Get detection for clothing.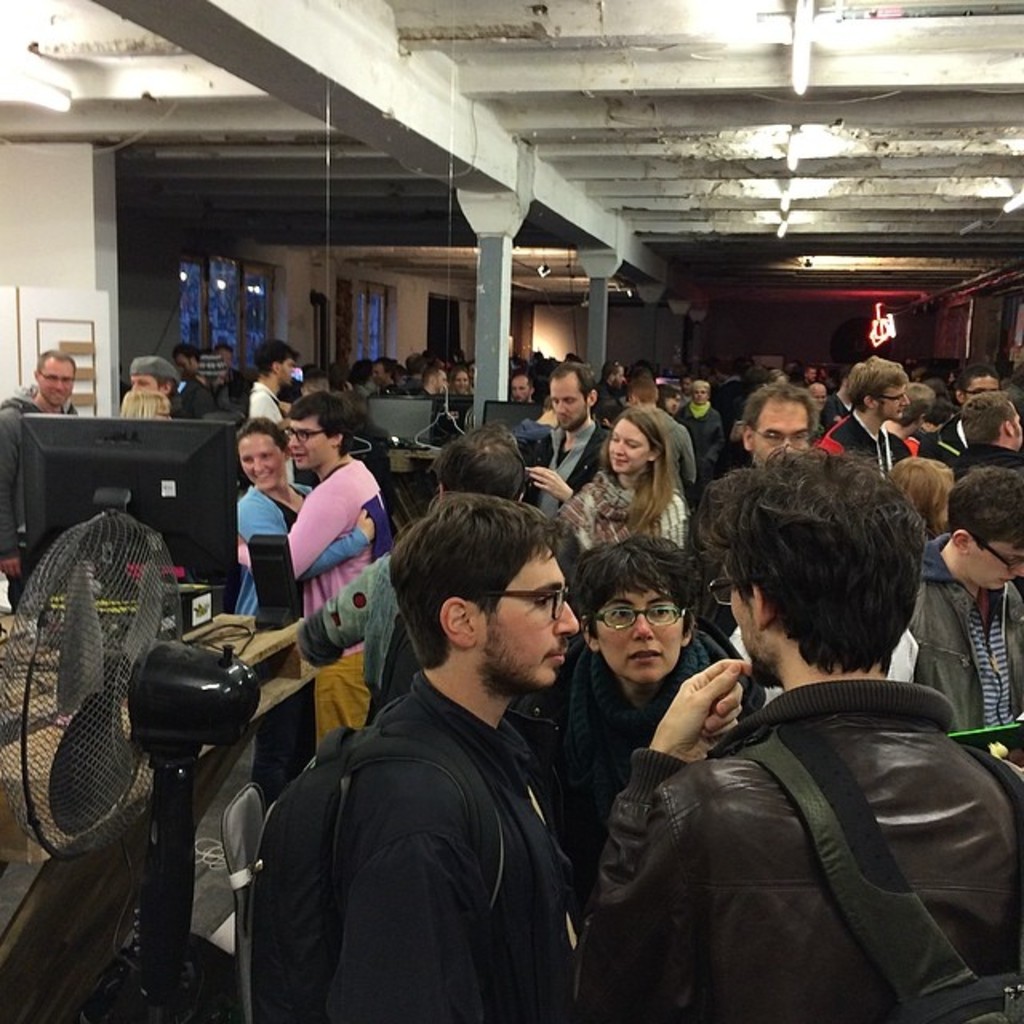
Detection: left=542, top=610, right=758, bottom=896.
